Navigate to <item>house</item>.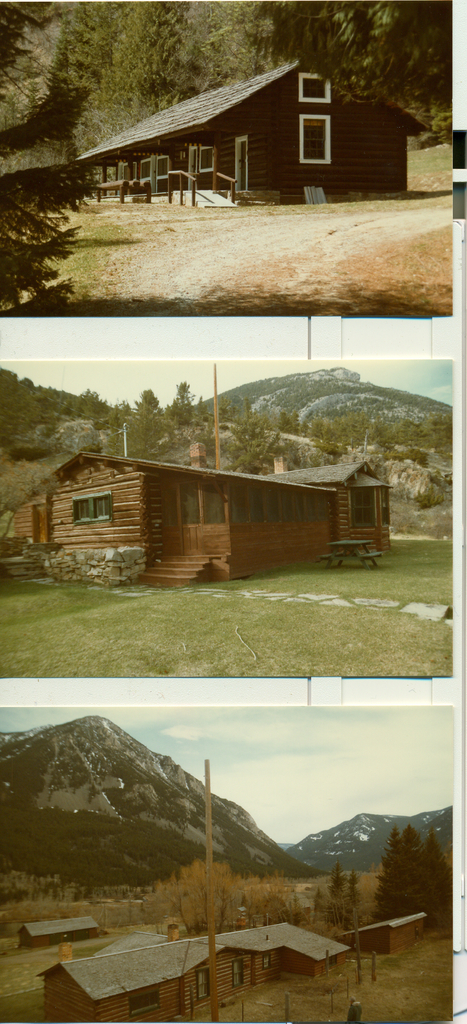
Navigation target: <region>21, 451, 401, 582</region>.
